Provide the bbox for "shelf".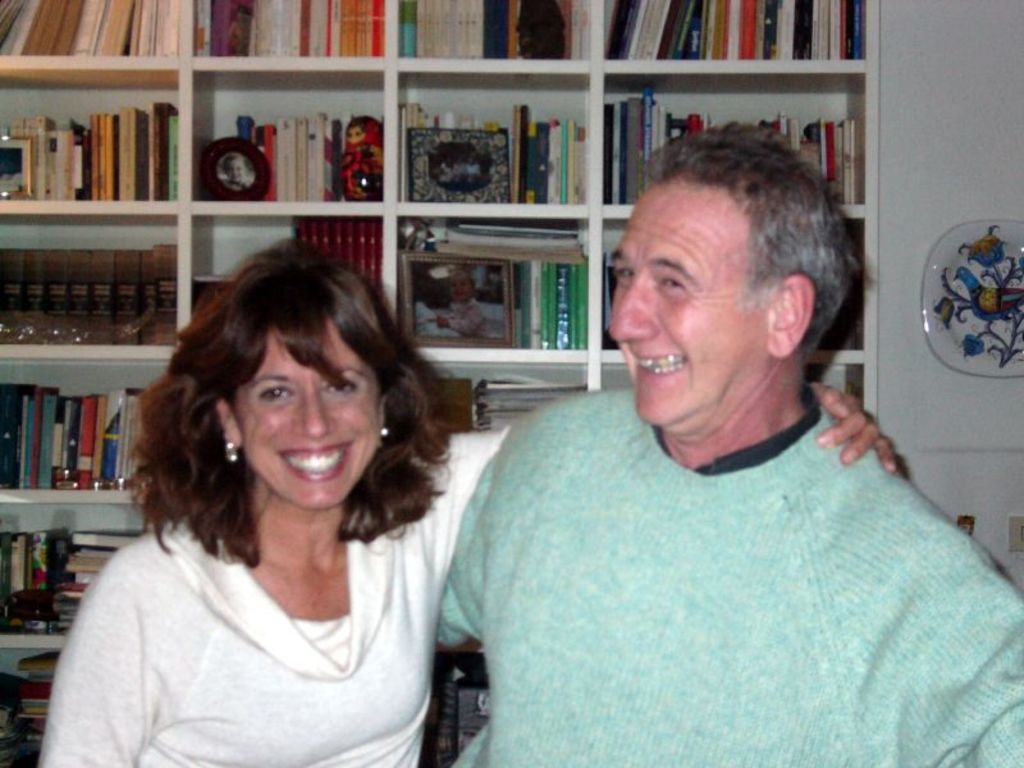
(389, 201, 594, 367).
